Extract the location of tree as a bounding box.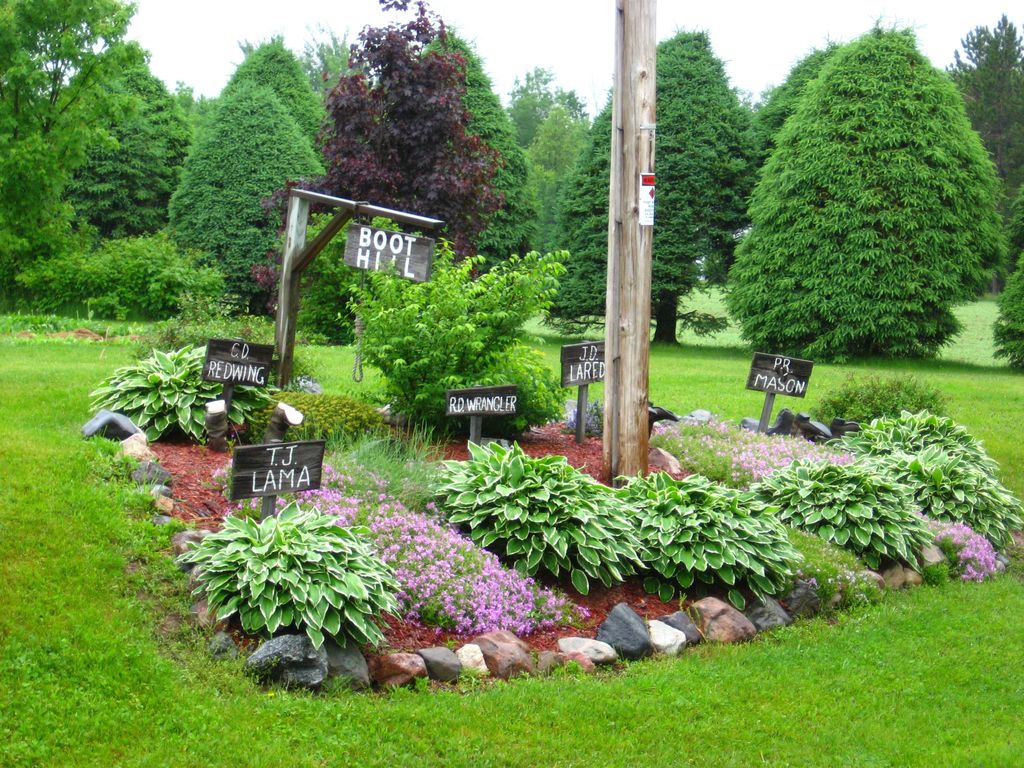
<box>995,264,1023,379</box>.
